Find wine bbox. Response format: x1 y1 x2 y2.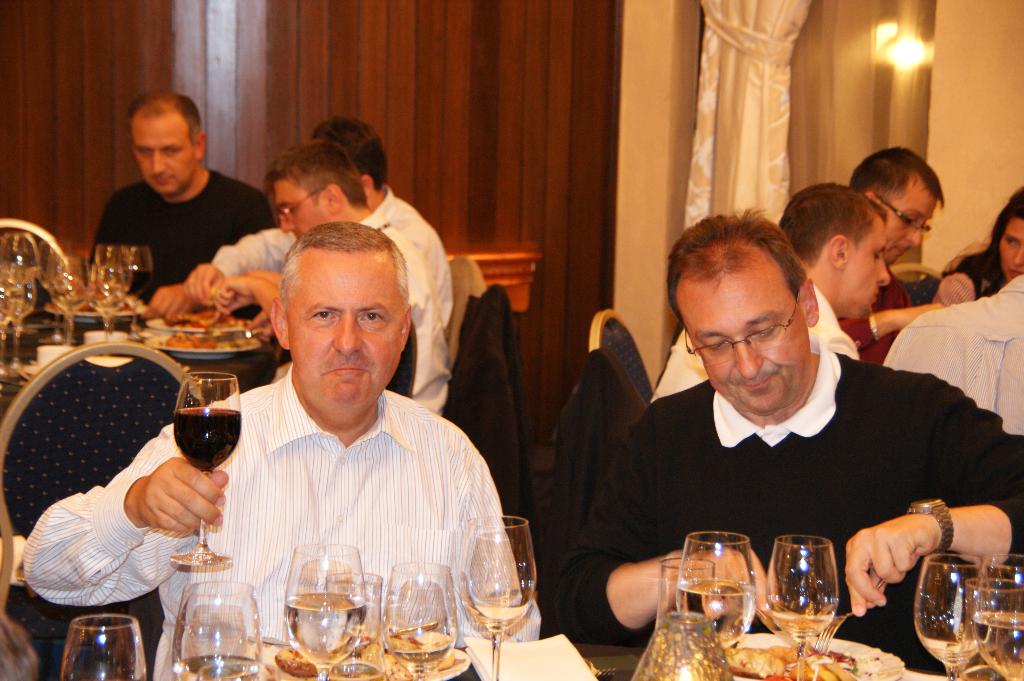
173 655 261 680.
